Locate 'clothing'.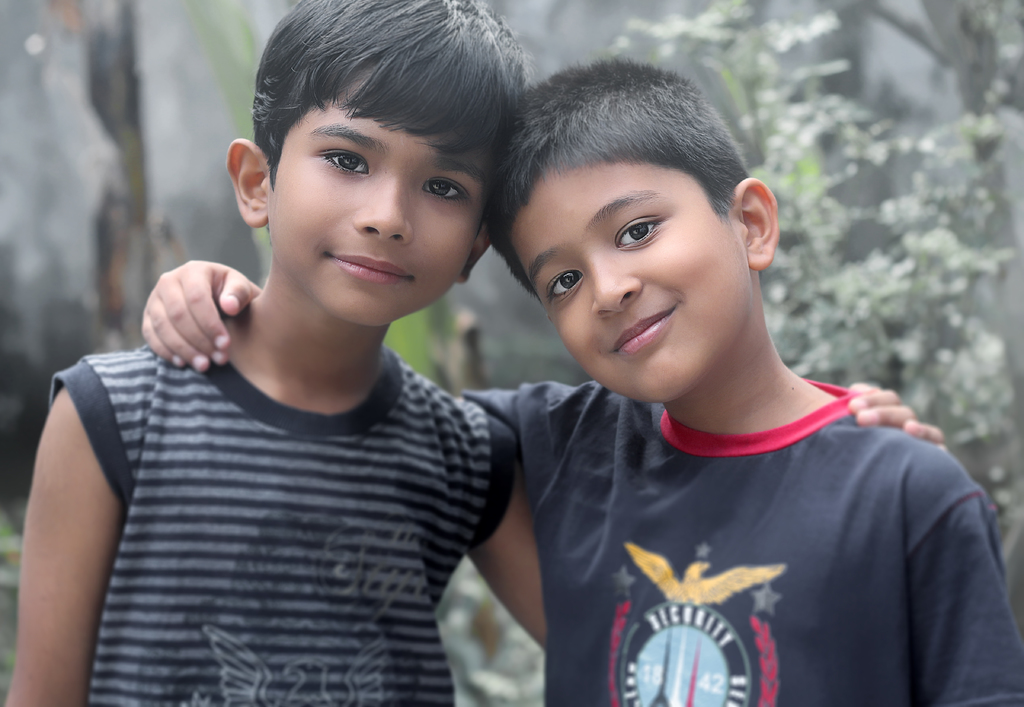
Bounding box: 467/370/1023/706.
